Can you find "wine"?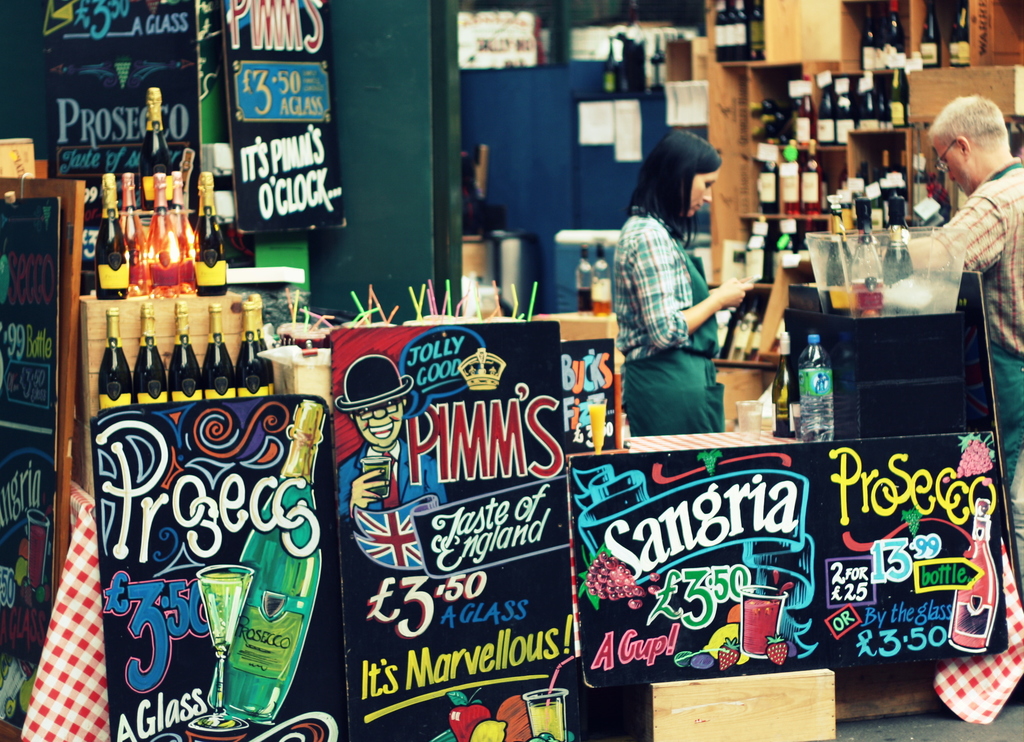
Yes, bounding box: 170,302,202,403.
